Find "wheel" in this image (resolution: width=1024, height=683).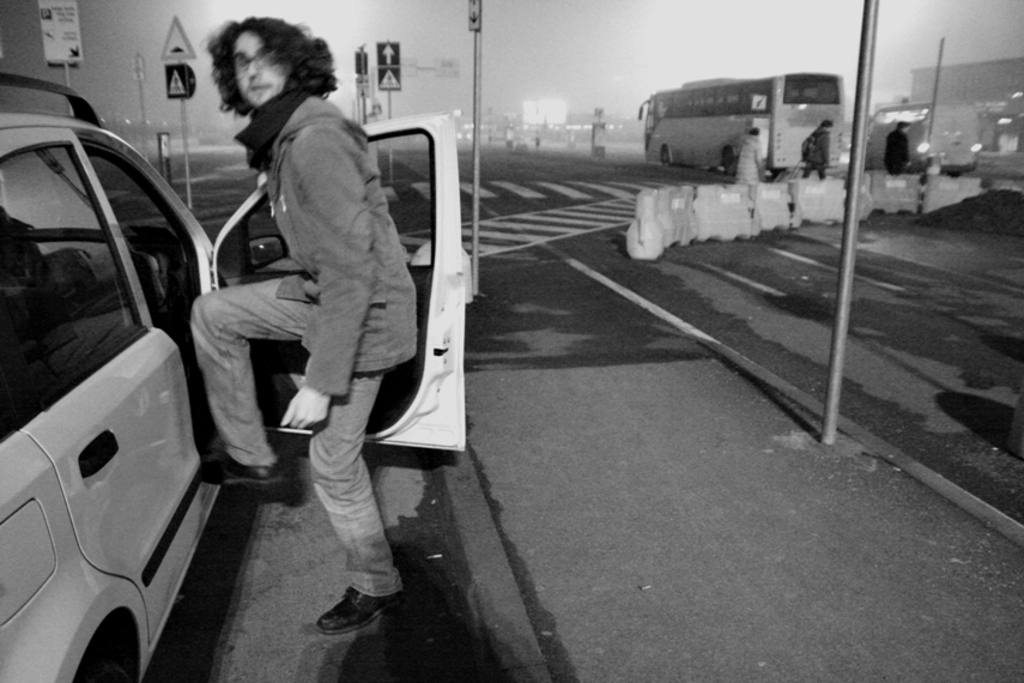
detection(78, 617, 138, 682).
